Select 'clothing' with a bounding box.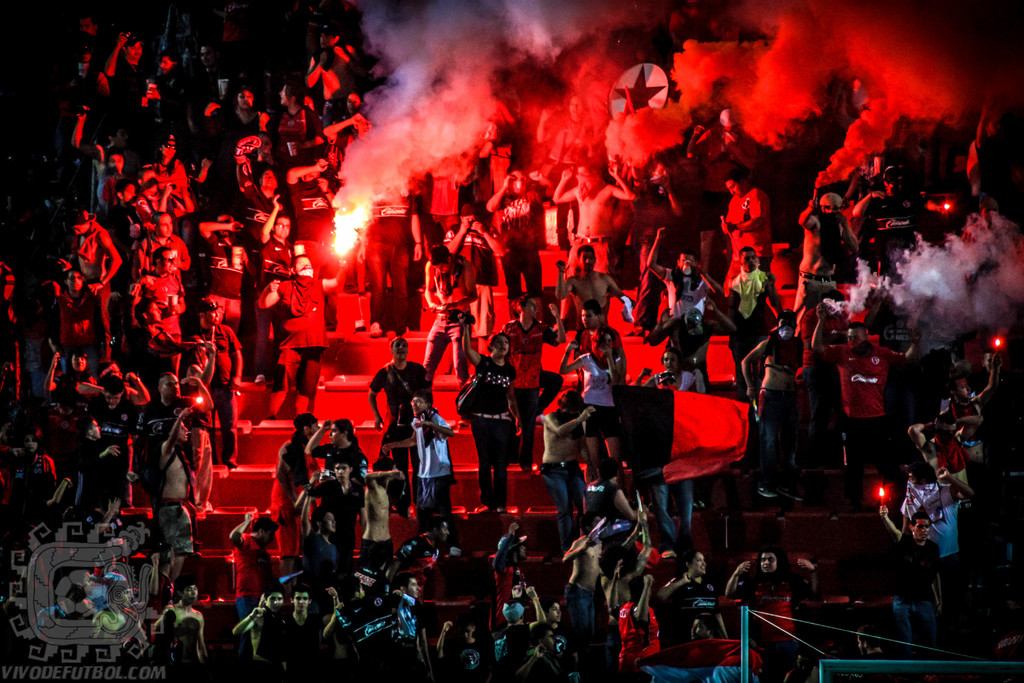
x1=207 y1=233 x2=239 y2=331.
